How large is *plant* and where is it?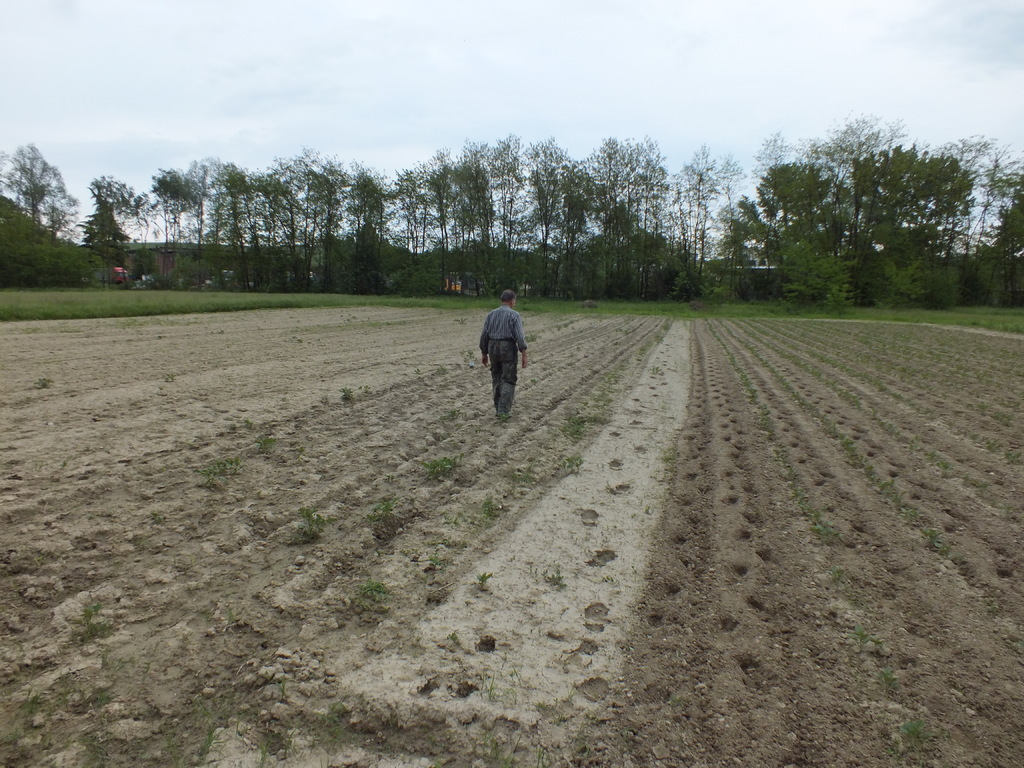
Bounding box: {"x1": 454, "y1": 314, "x2": 467, "y2": 324}.
